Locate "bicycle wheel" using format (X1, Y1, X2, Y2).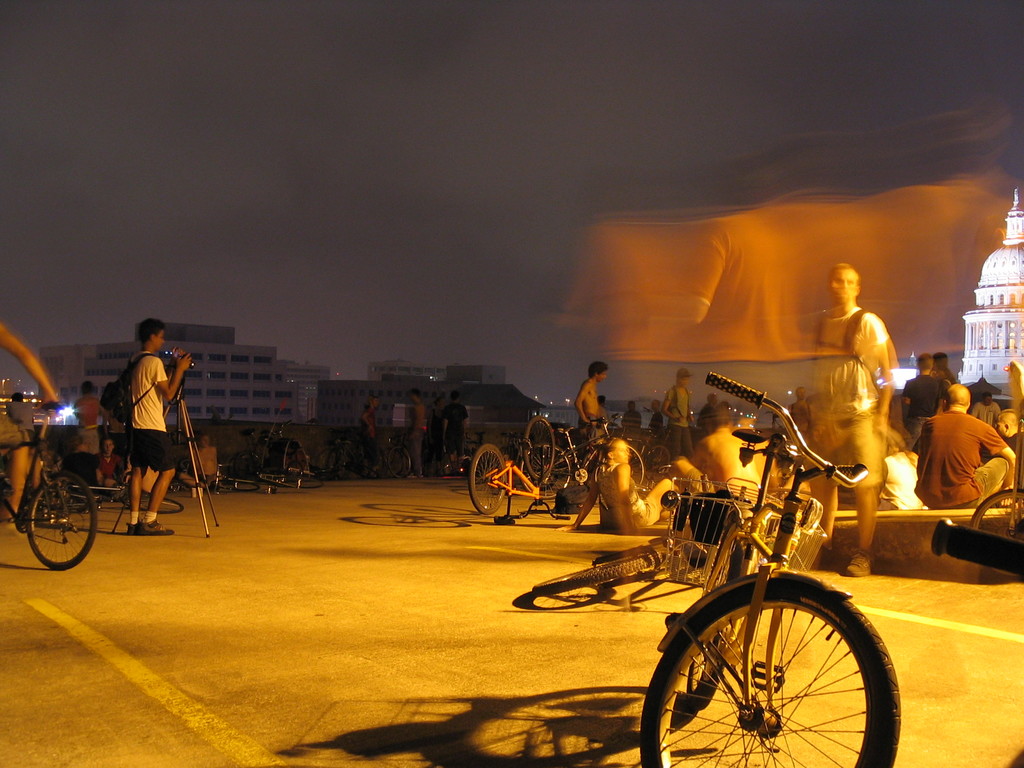
(520, 413, 554, 483).
